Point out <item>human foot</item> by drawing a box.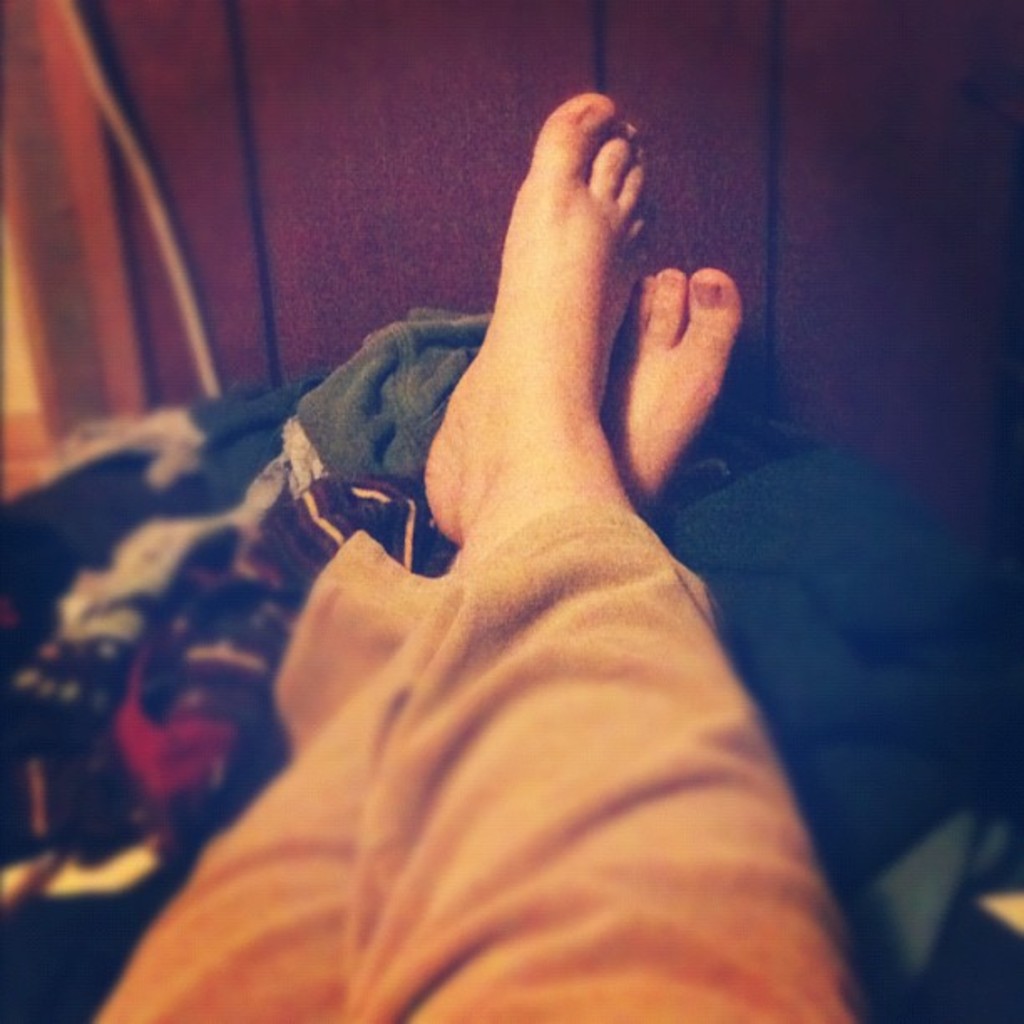
<box>601,273,740,529</box>.
